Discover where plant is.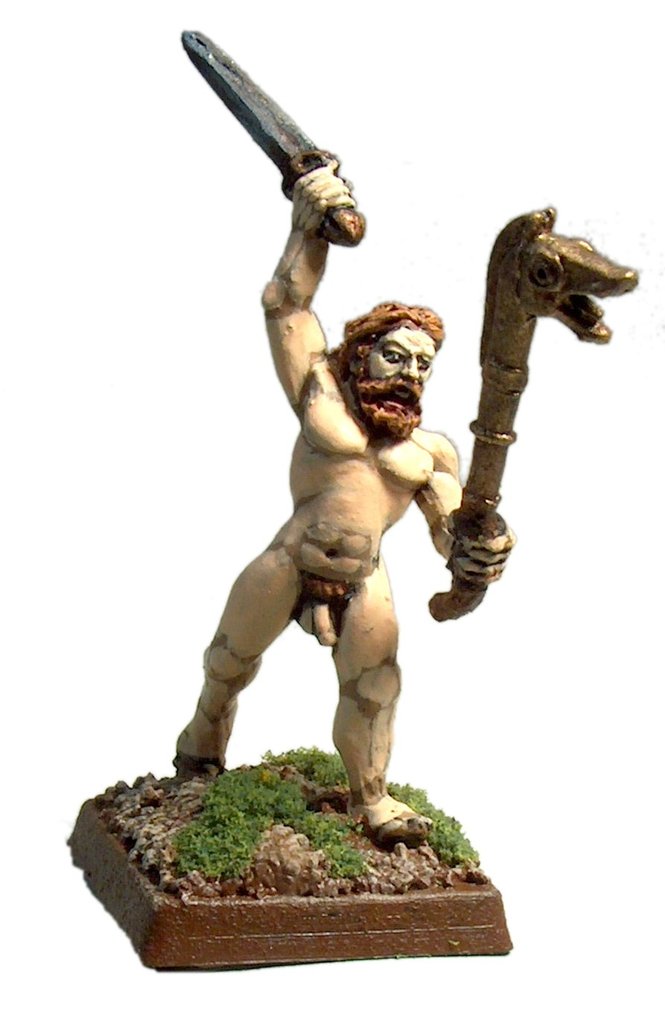
Discovered at box=[262, 747, 353, 799].
